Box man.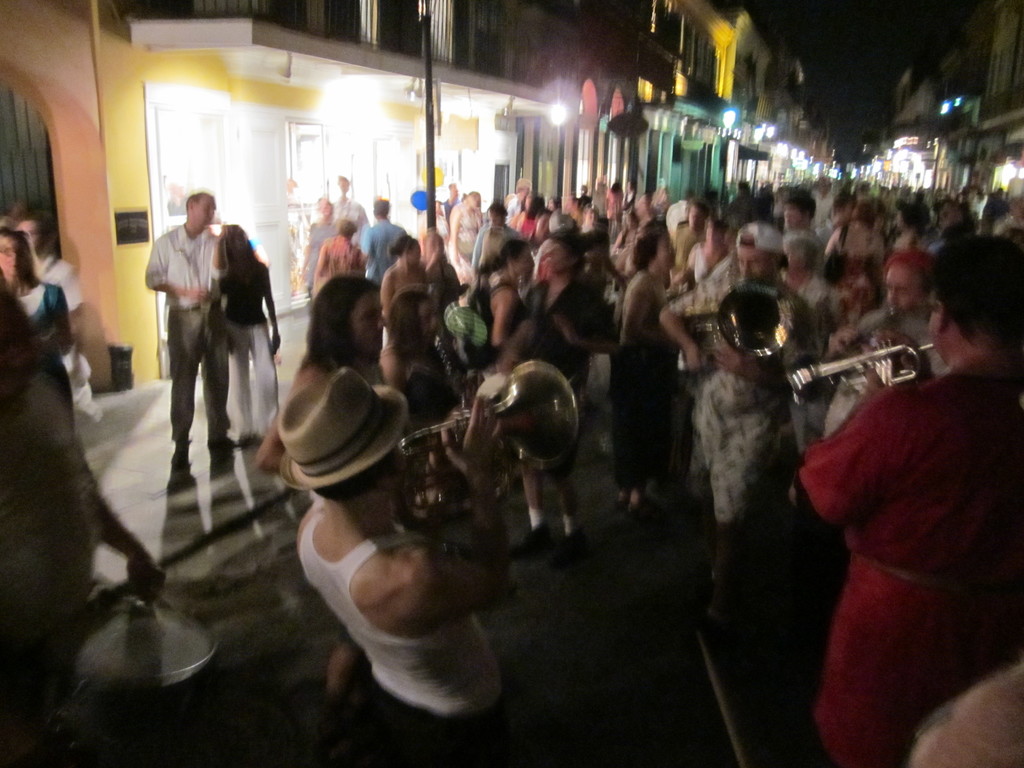
[x1=351, y1=192, x2=402, y2=296].
